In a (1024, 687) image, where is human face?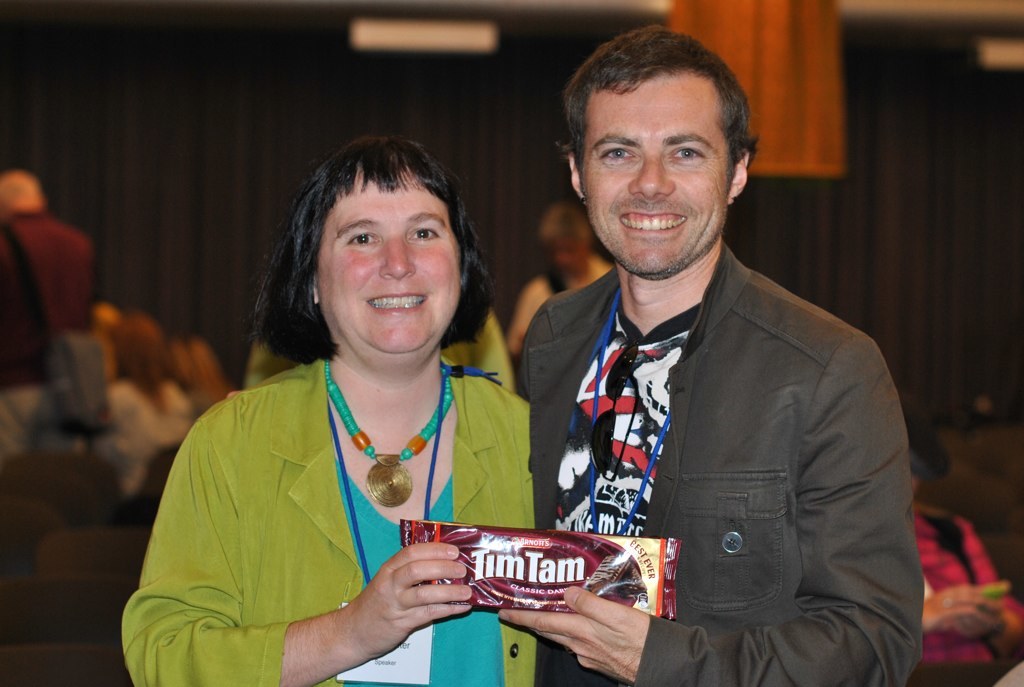
{"left": 579, "top": 71, "right": 732, "bottom": 274}.
